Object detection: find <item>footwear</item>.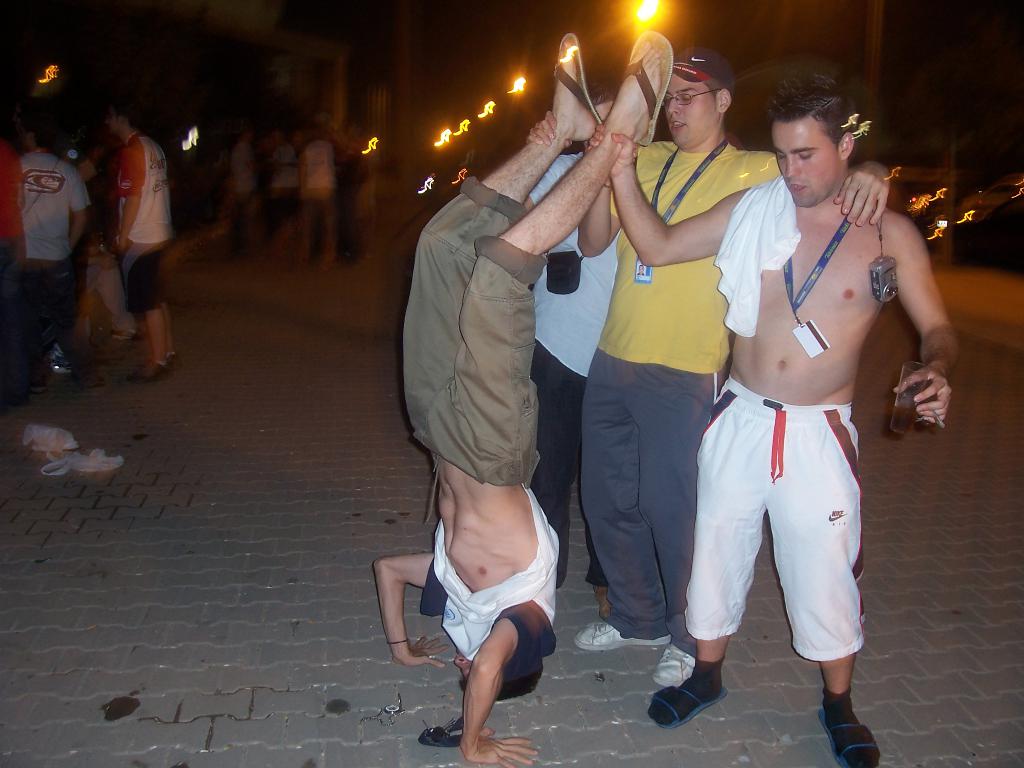
x1=817, y1=710, x2=881, y2=767.
